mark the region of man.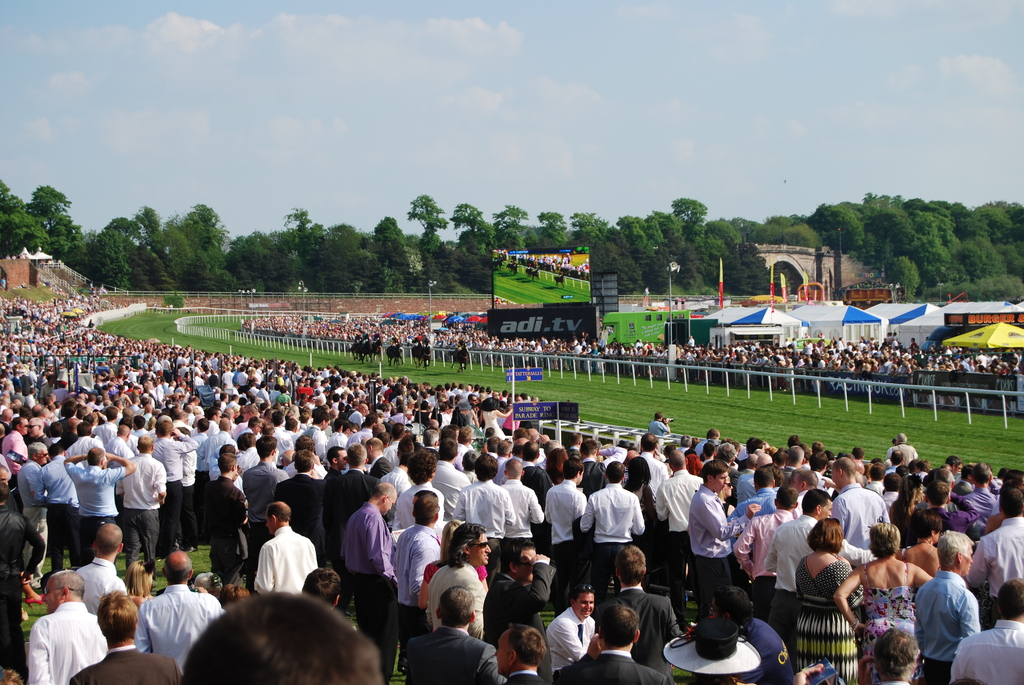
Region: [921,469,960,508].
